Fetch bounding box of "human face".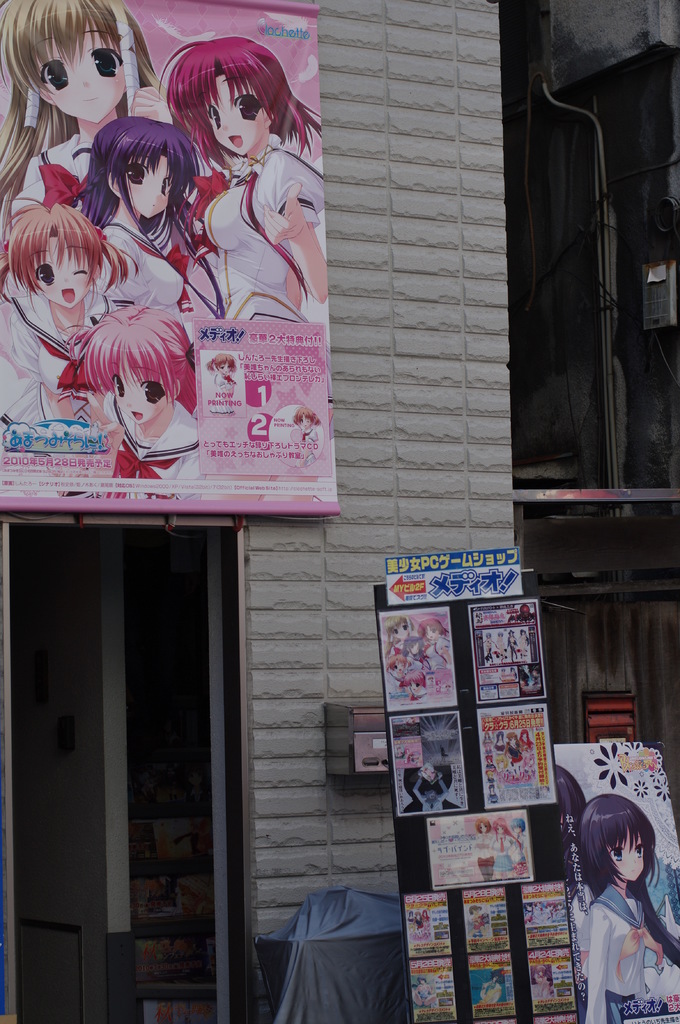
Bbox: <bbox>115, 152, 182, 213</bbox>.
